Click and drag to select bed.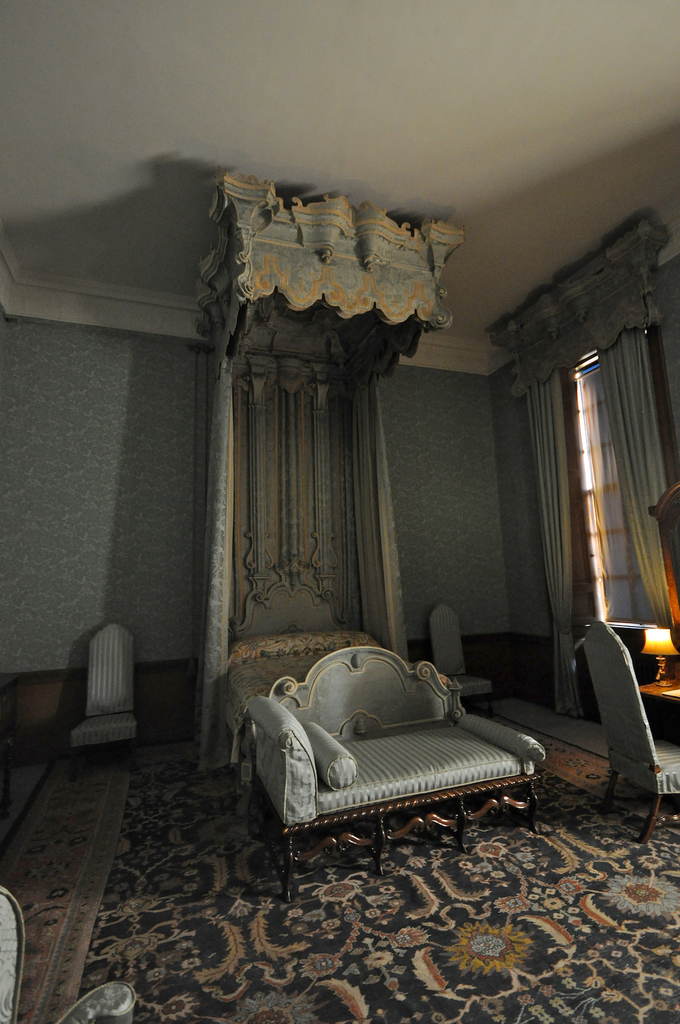
Selection: pyautogui.locateOnScreen(248, 644, 548, 850).
